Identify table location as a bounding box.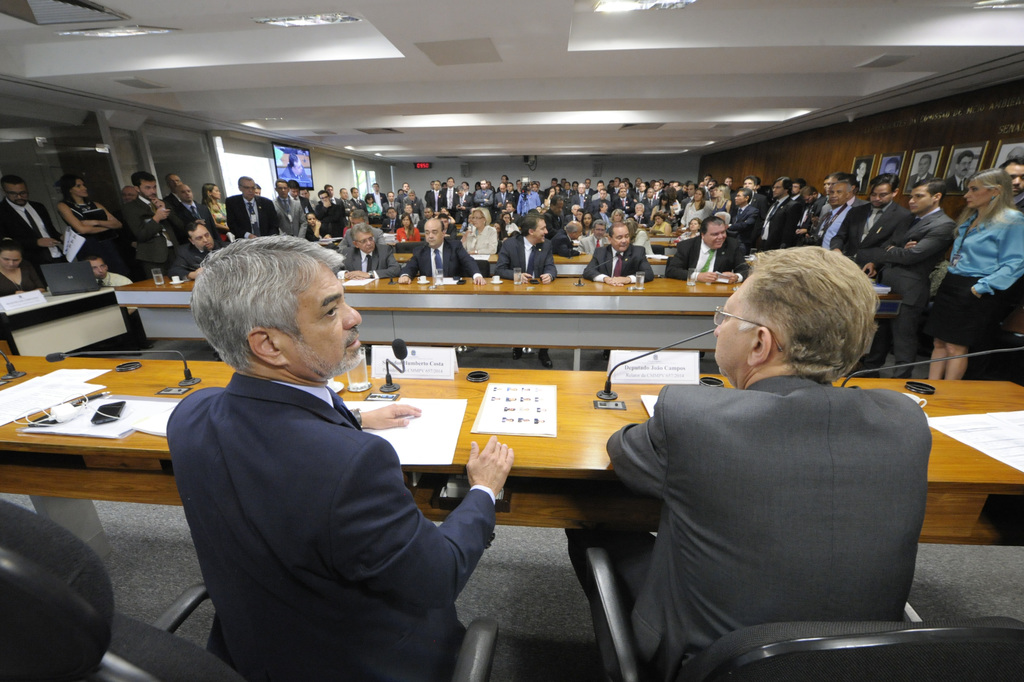
<region>117, 275, 902, 353</region>.
